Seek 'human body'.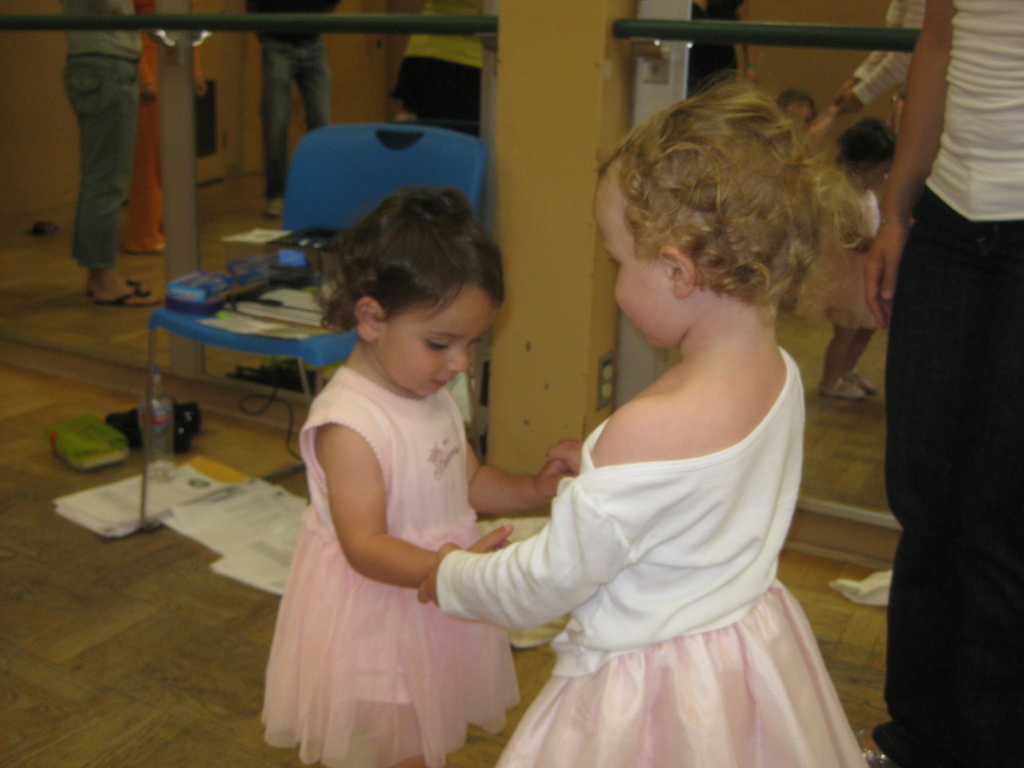
crop(241, 0, 338, 218).
